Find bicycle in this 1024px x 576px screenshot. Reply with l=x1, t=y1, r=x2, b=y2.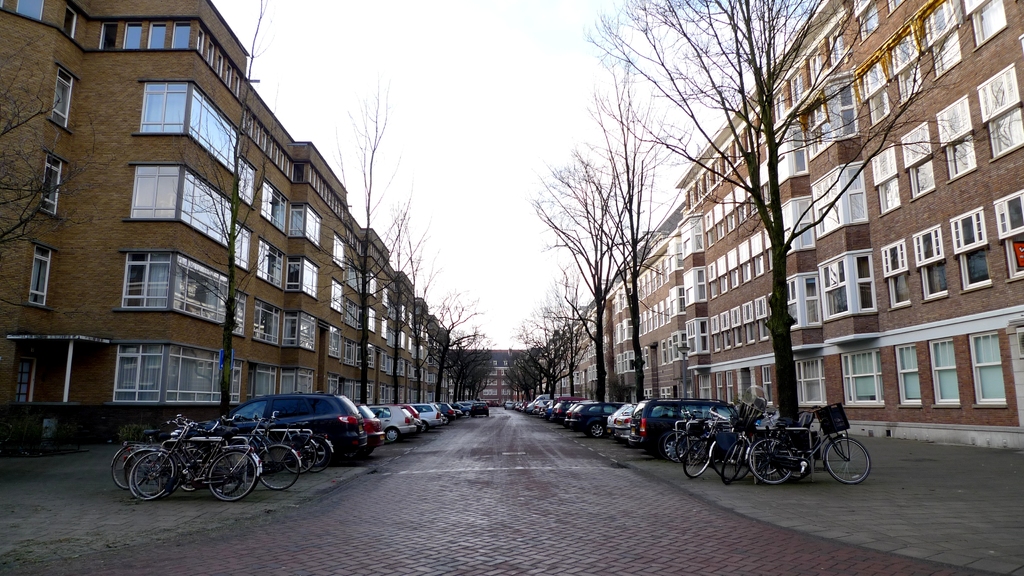
l=725, t=407, r=812, b=481.
